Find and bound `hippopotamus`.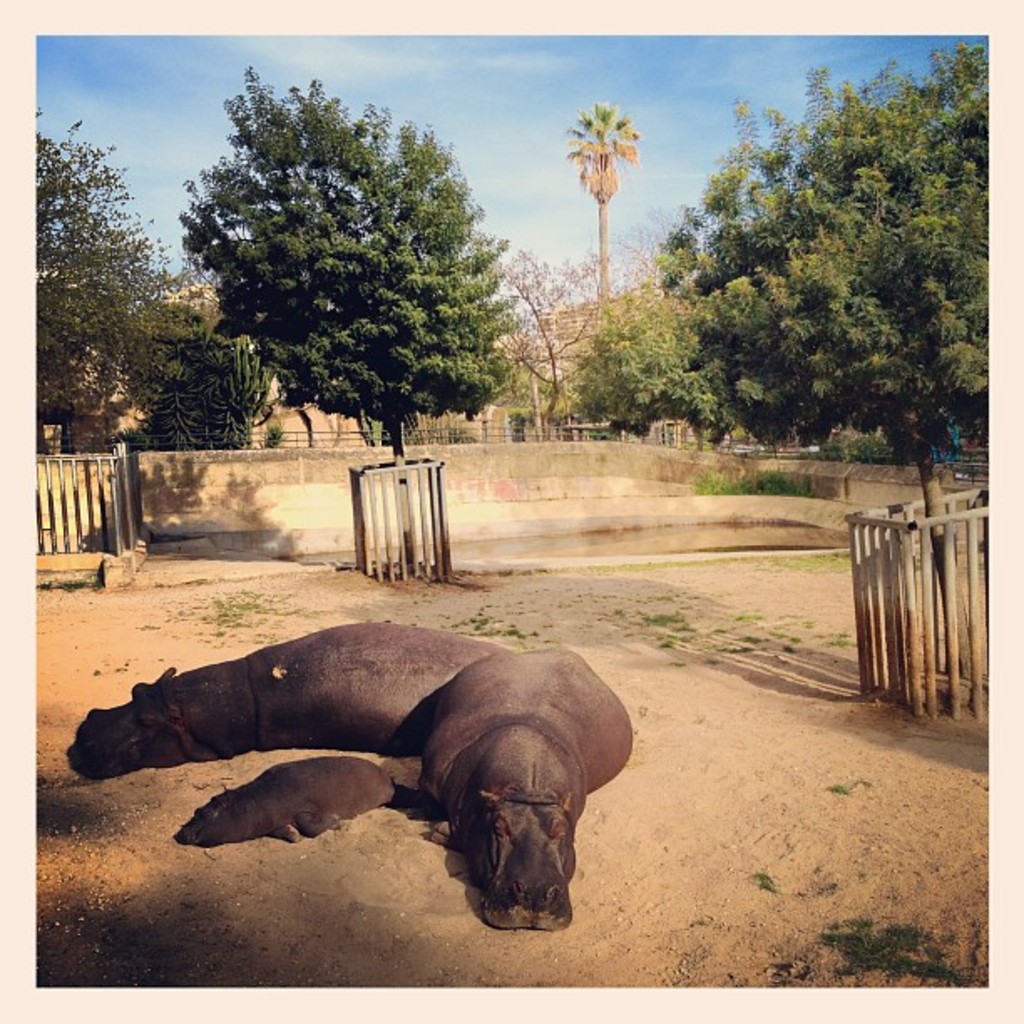
Bound: left=413, top=646, right=634, bottom=925.
